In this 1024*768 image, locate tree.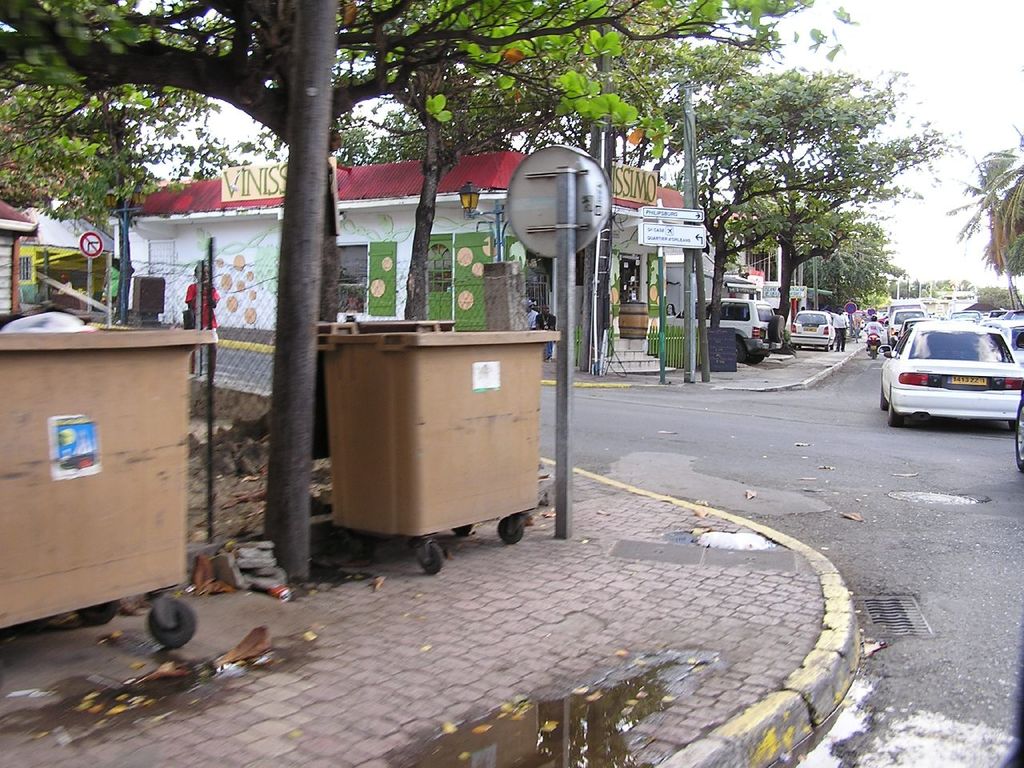
Bounding box: (721, 3, 970, 354).
